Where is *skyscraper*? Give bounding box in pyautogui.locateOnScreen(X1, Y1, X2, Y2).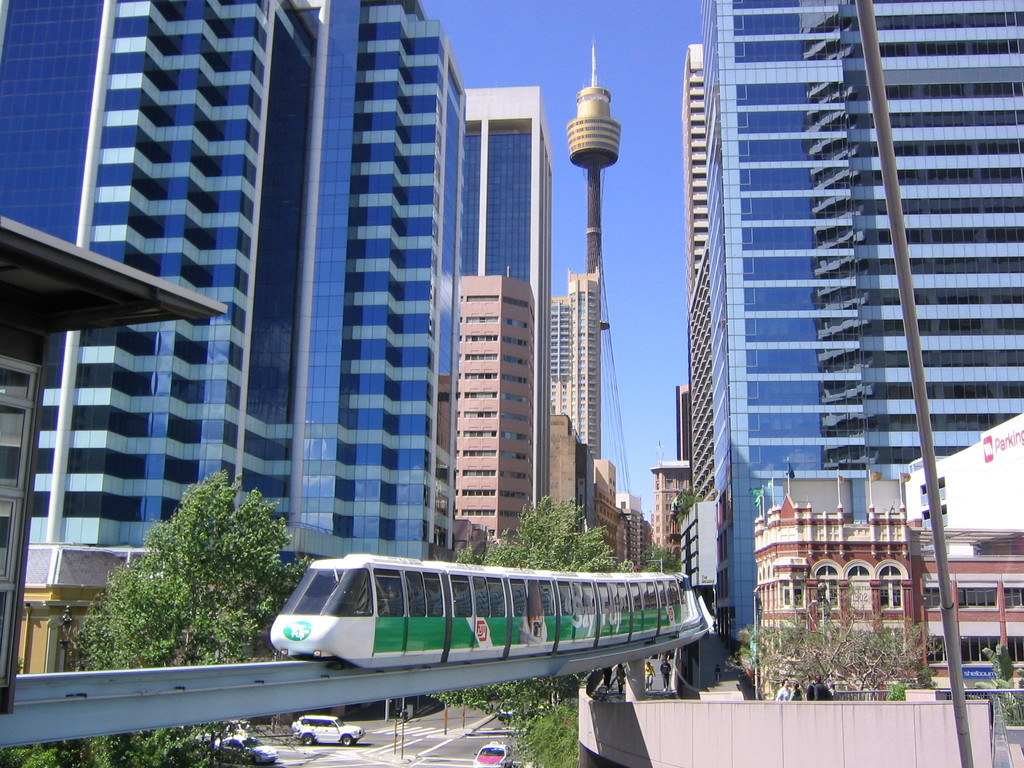
pyautogui.locateOnScreen(461, 280, 535, 563).
